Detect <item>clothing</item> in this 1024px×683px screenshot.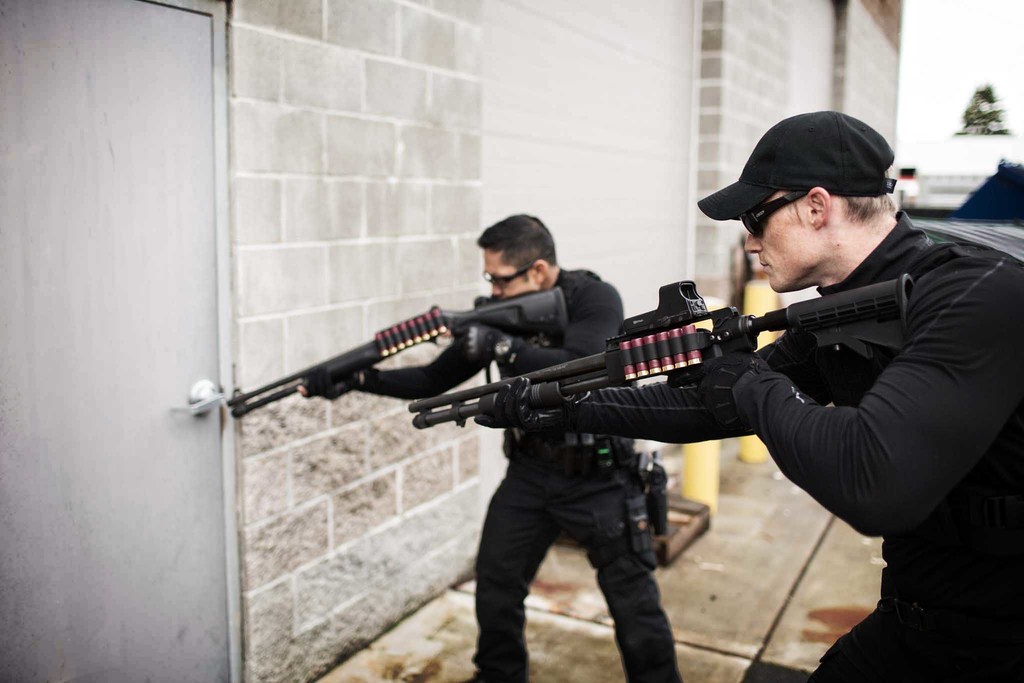
Detection: [left=530, top=211, right=1023, bottom=682].
